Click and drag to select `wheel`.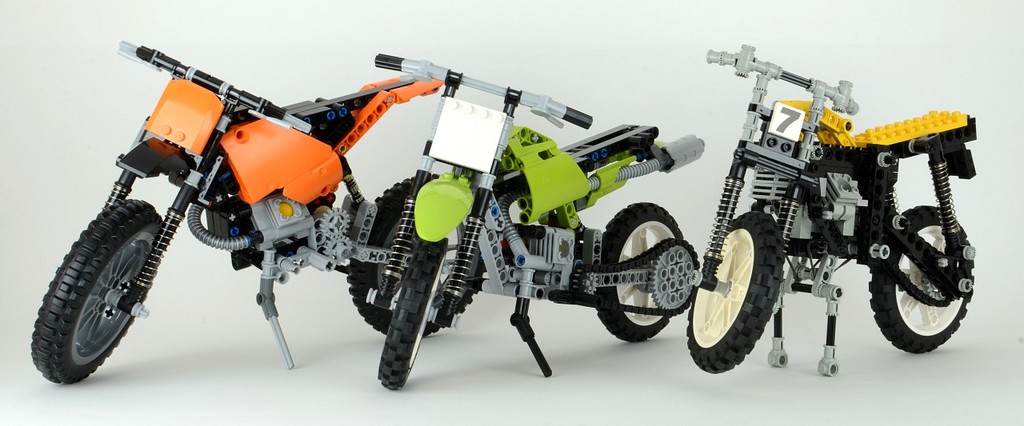
Selection: {"left": 686, "top": 206, "right": 791, "bottom": 375}.
